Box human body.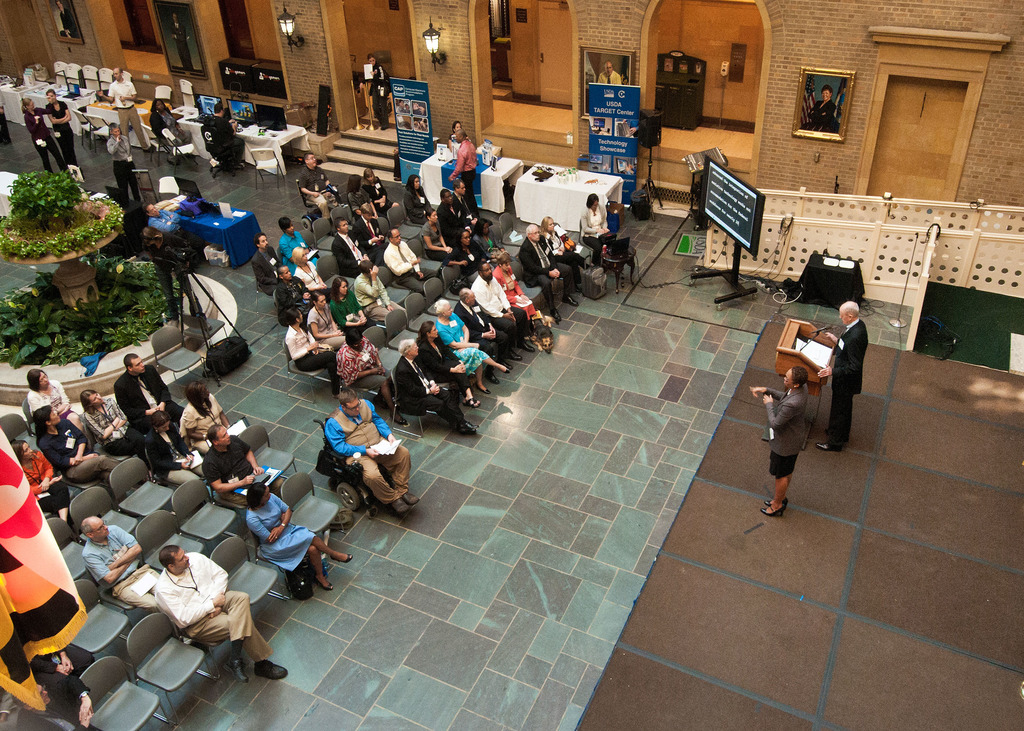
rect(391, 225, 437, 298).
